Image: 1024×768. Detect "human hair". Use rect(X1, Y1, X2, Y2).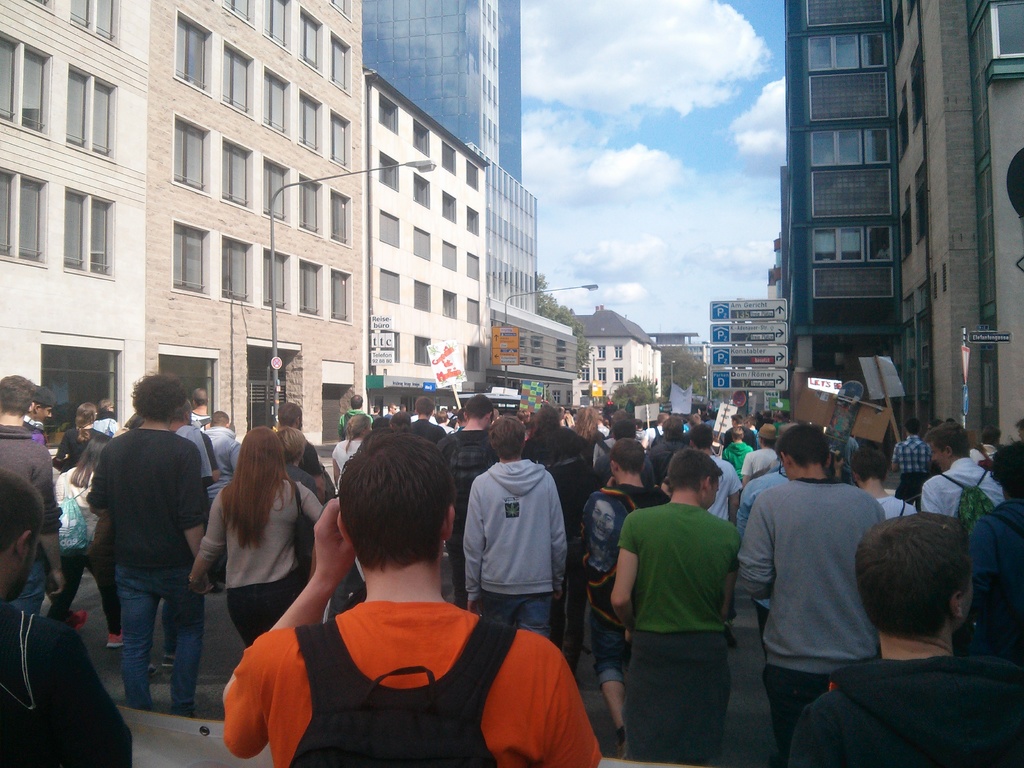
rect(435, 413, 447, 424).
